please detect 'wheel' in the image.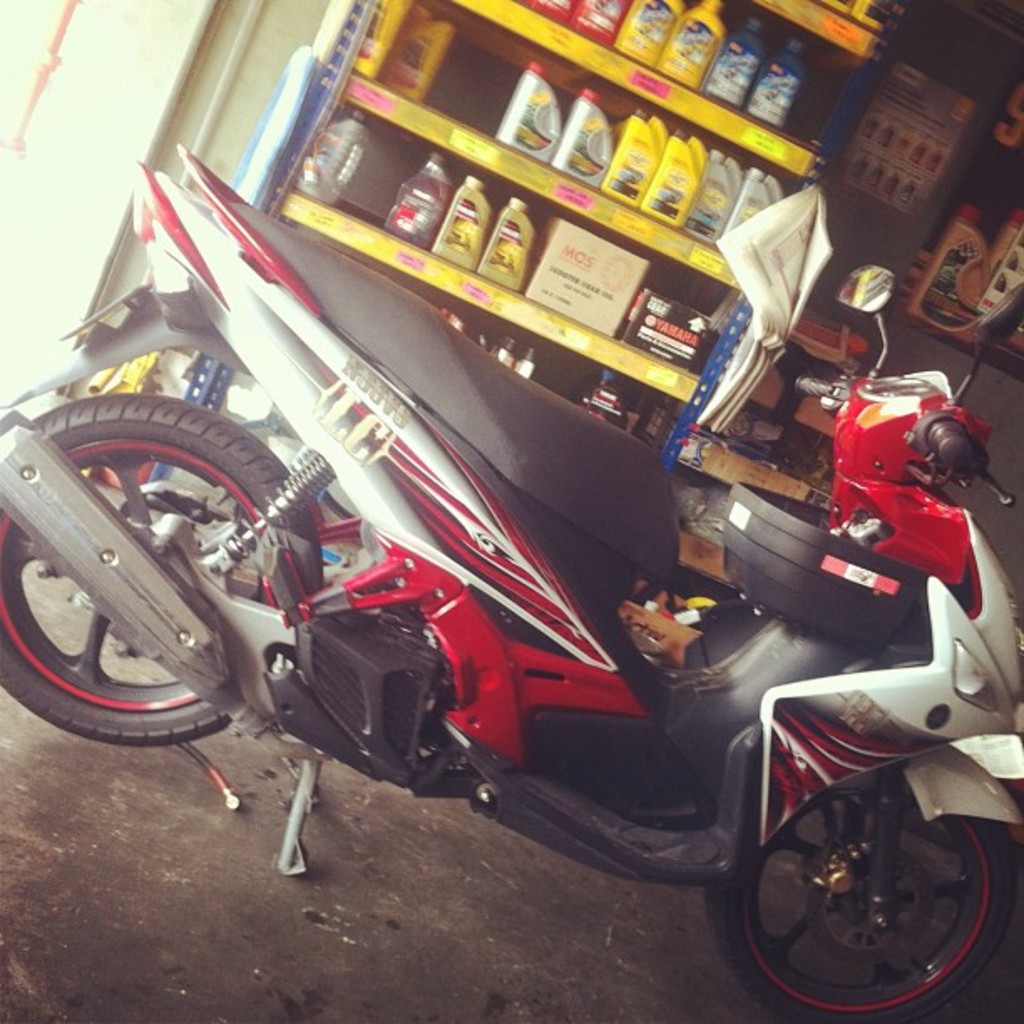
pyautogui.locateOnScreen(0, 395, 326, 746).
